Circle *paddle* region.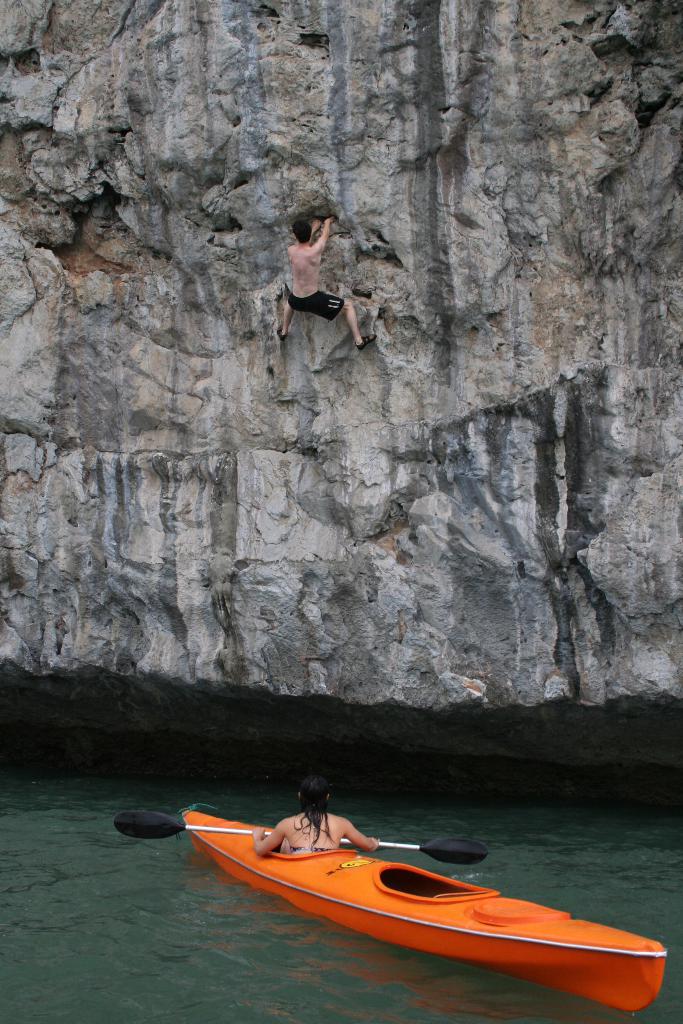
Region: bbox=(99, 776, 655, 947).
